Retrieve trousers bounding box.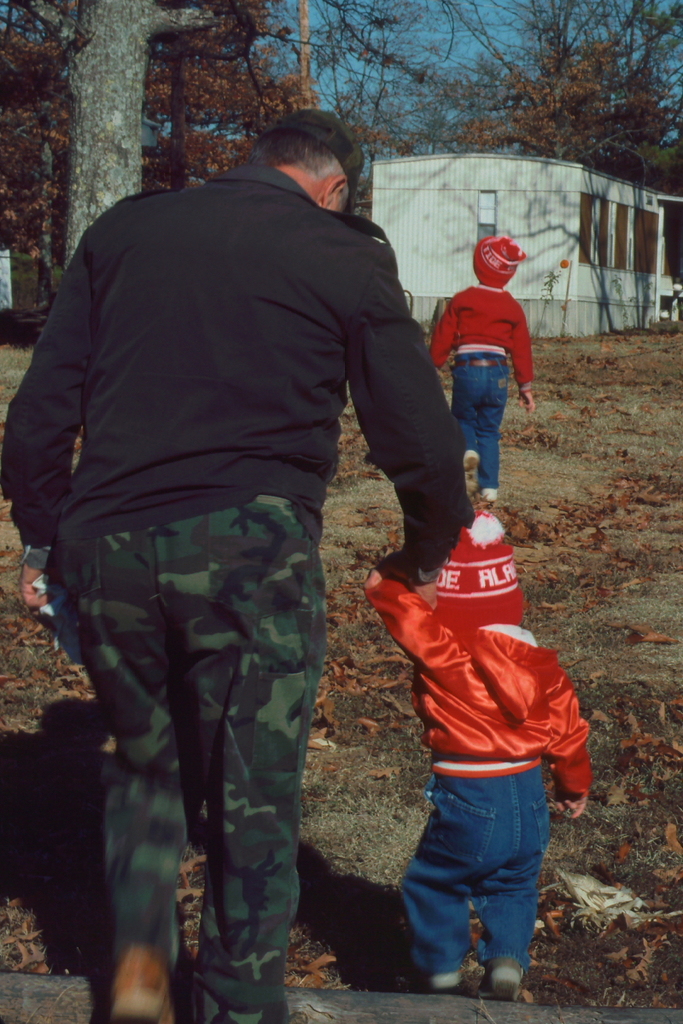
Bounding box: bbox=(65, 506, 340, 961).
